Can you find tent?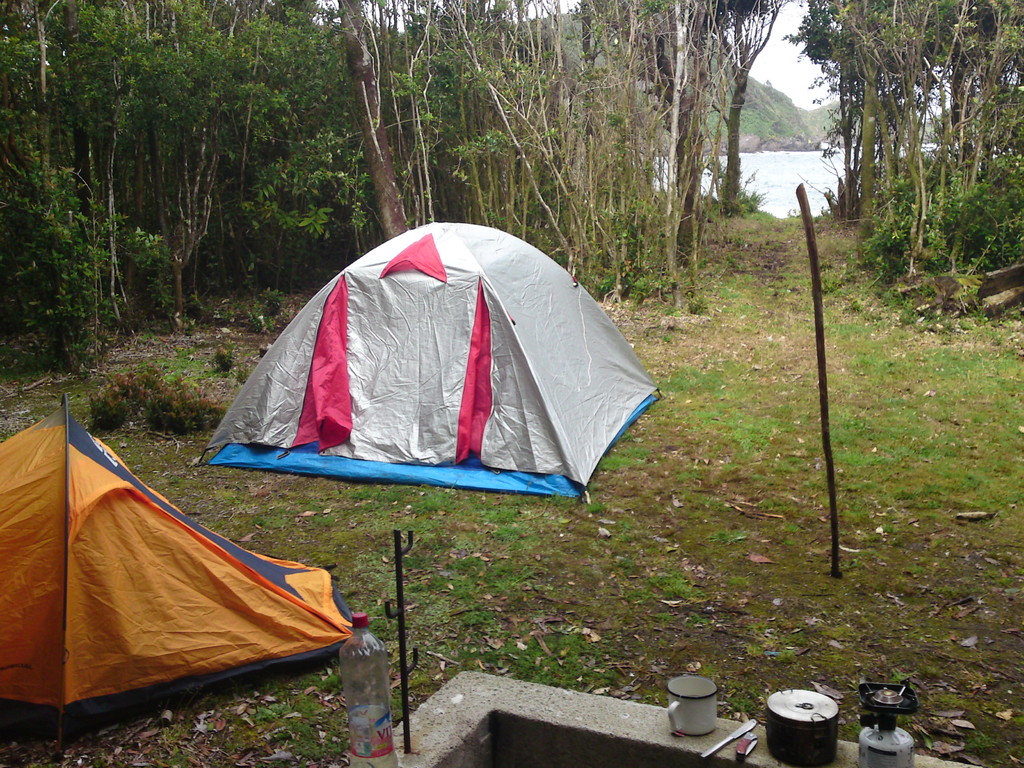
Yes, bounding box: (x1=1, y1=387, x2=362, y2=743).
